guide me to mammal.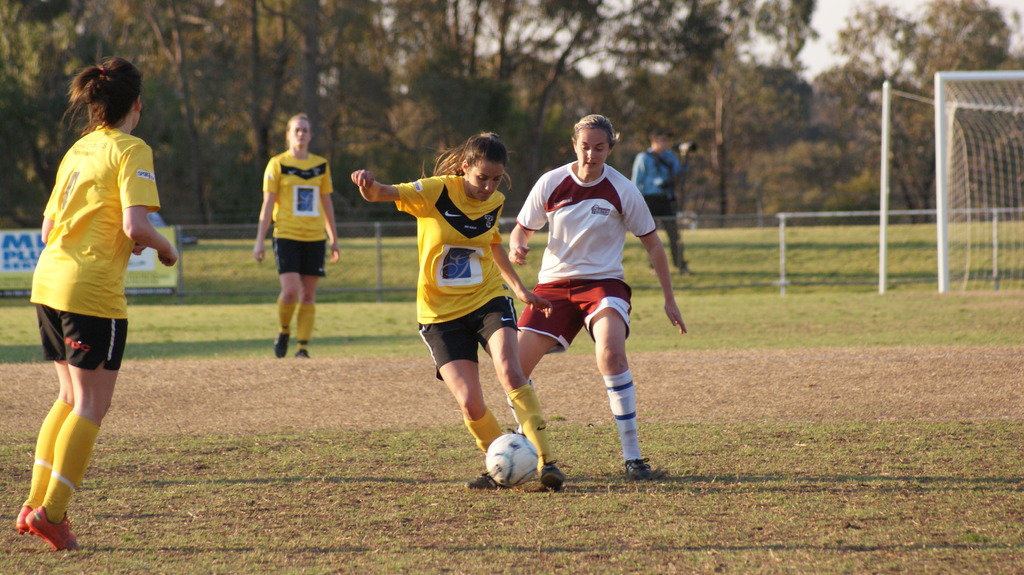
Guidance: (left=10, top=70, right=175, bottom=538).
